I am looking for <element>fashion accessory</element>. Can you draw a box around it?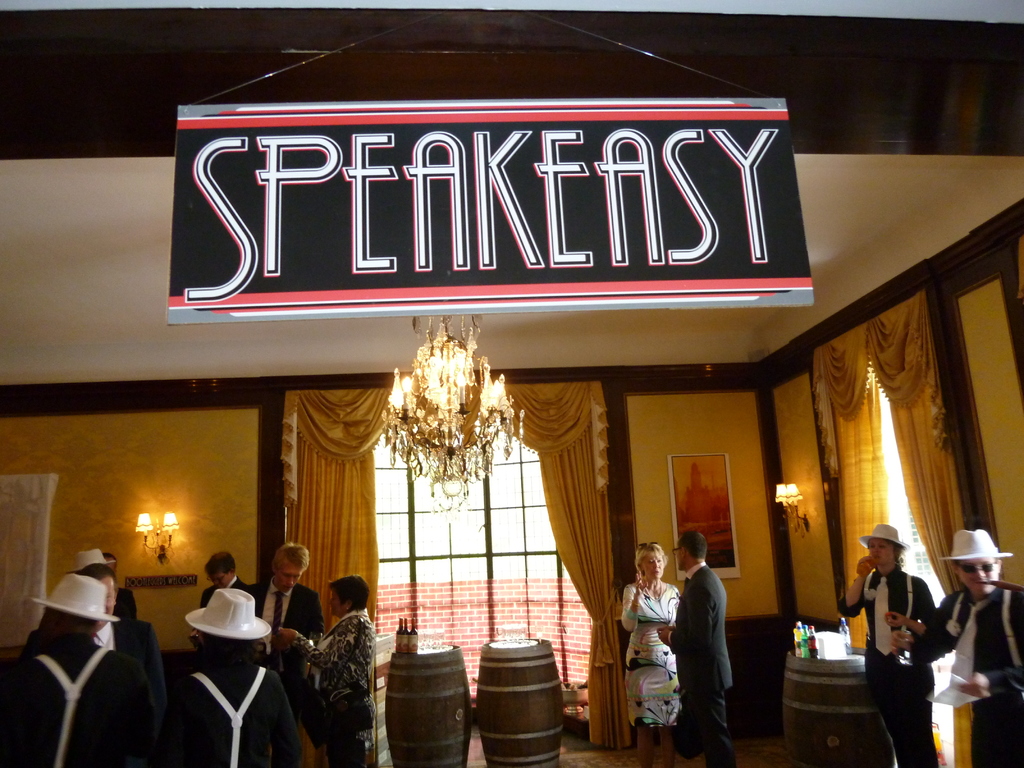
Sure, the bounding box is pyautogui.locateOnScreen(865, 515, 910, 550).
